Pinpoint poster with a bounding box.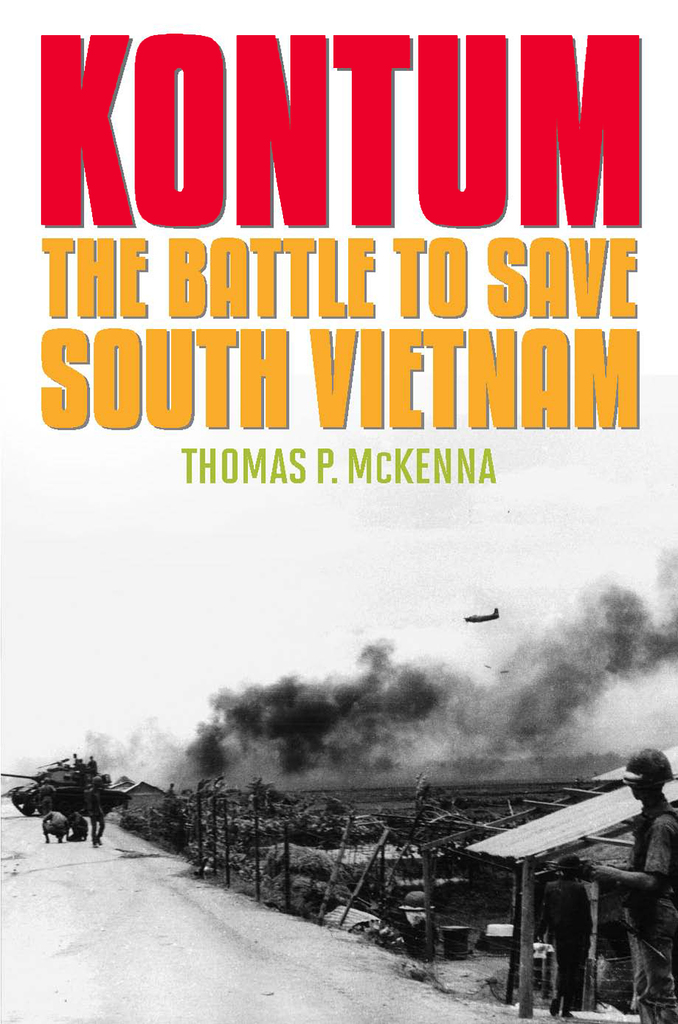
x1=0 y1=0 x2=677 y2=1023.
